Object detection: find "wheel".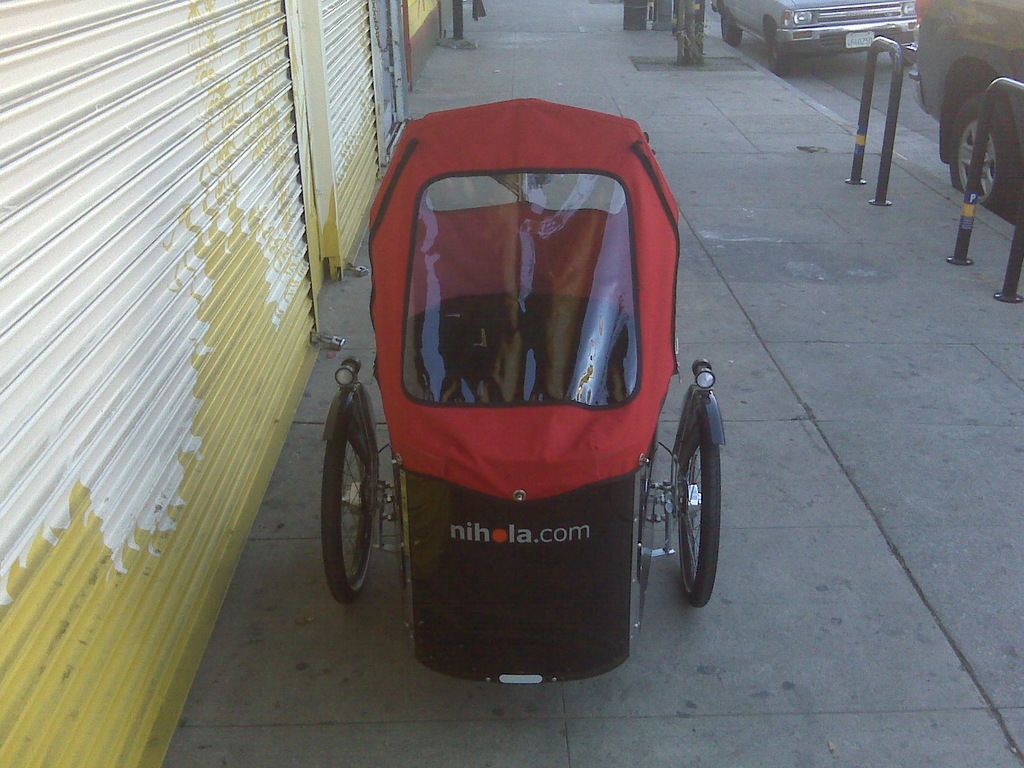
locate(323, 408, 388, 604).
